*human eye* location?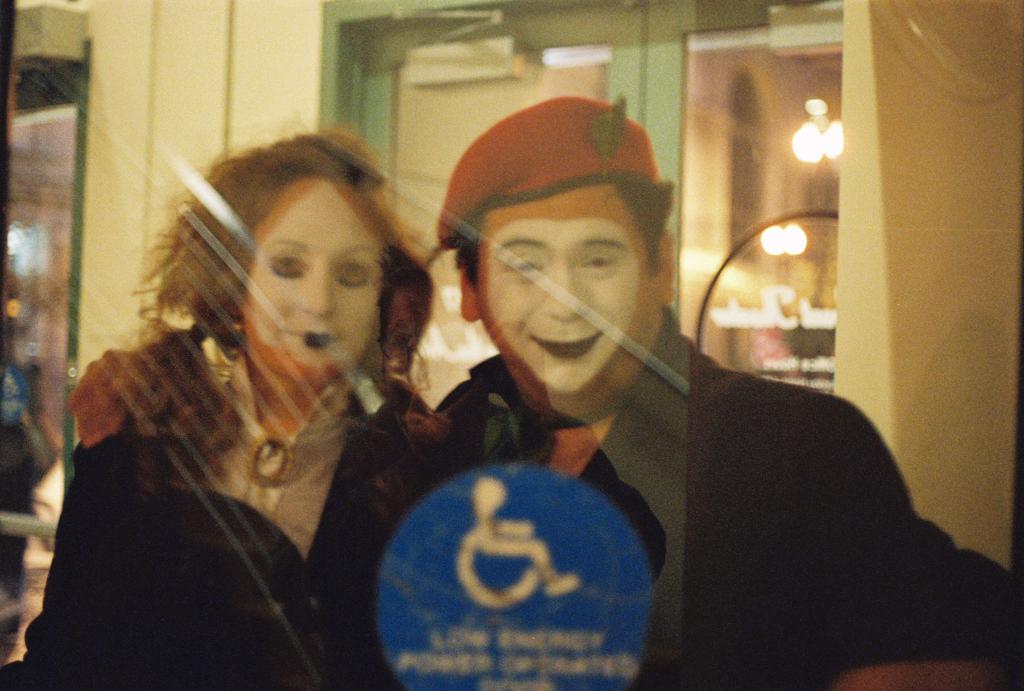
504,256,538,280
